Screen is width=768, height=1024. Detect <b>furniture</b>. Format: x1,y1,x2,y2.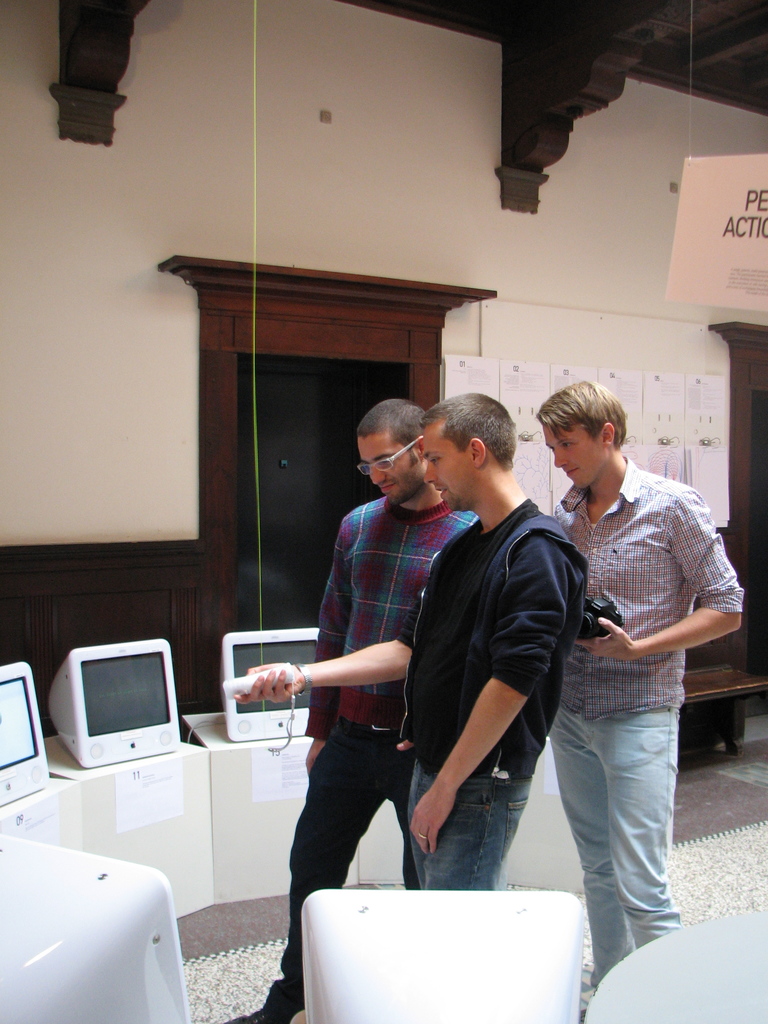
584,911,767,1023.
